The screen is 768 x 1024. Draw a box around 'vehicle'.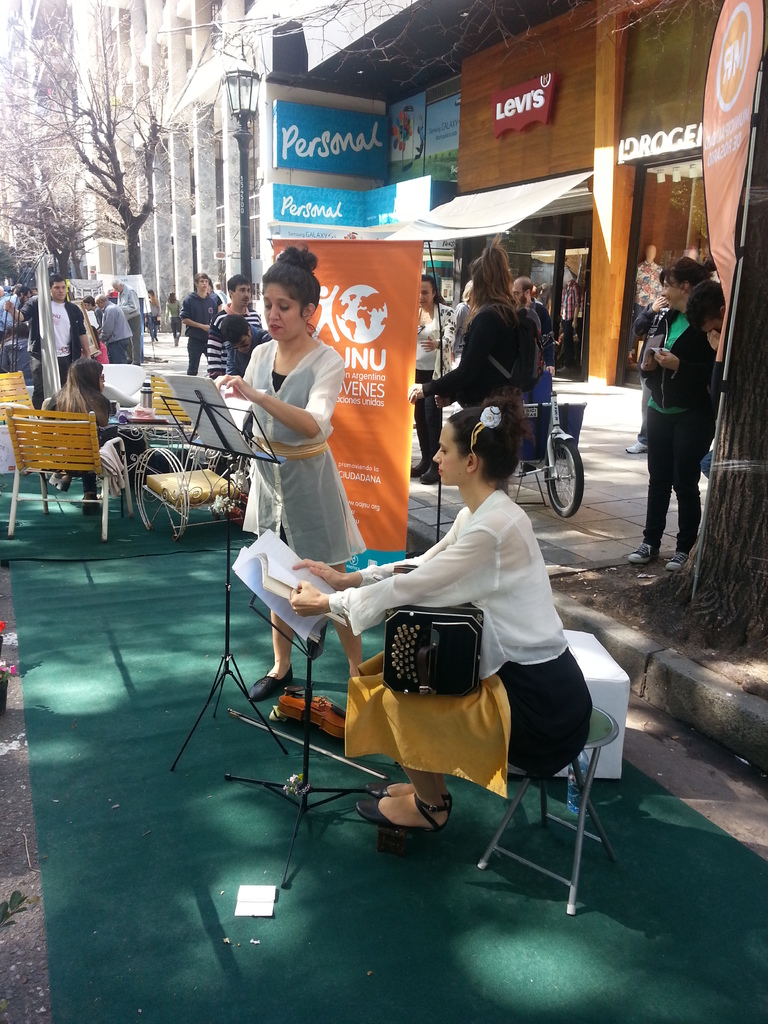
{"x1": 513, "y1": 365, "x2": 594, "y2": 515}.
